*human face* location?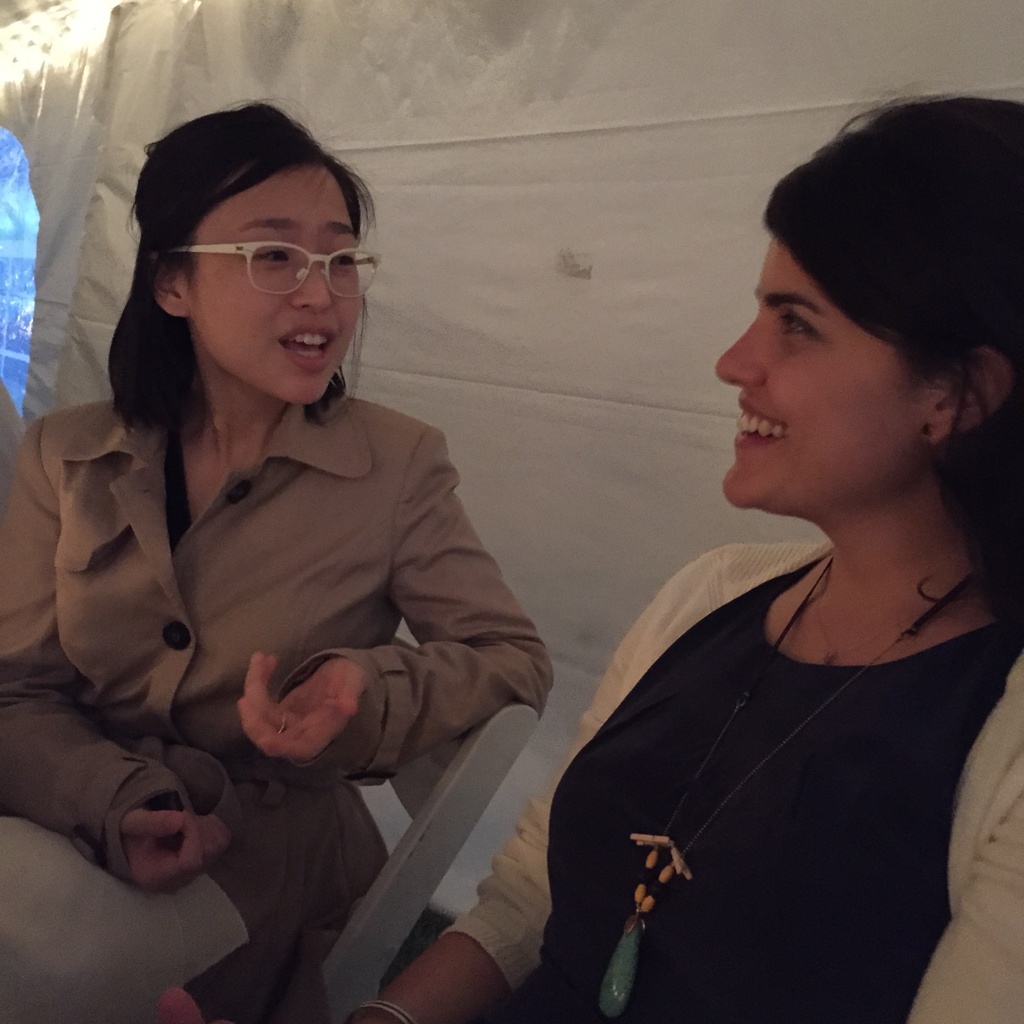
187 166 358 398
